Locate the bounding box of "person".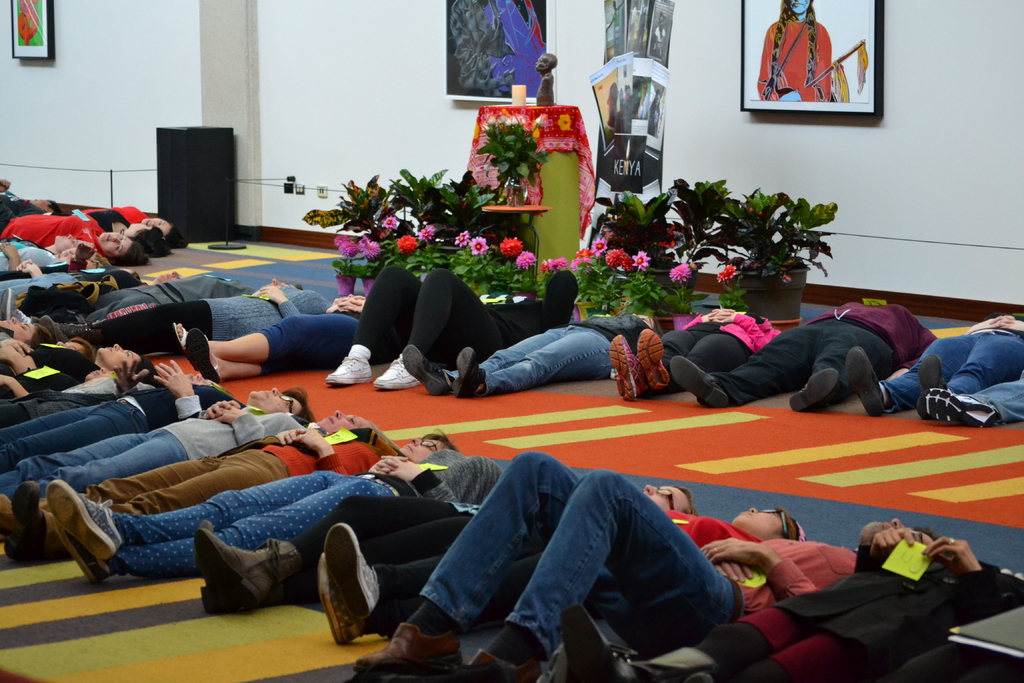
Bounding box: detection(649, 88, 659, 137).
